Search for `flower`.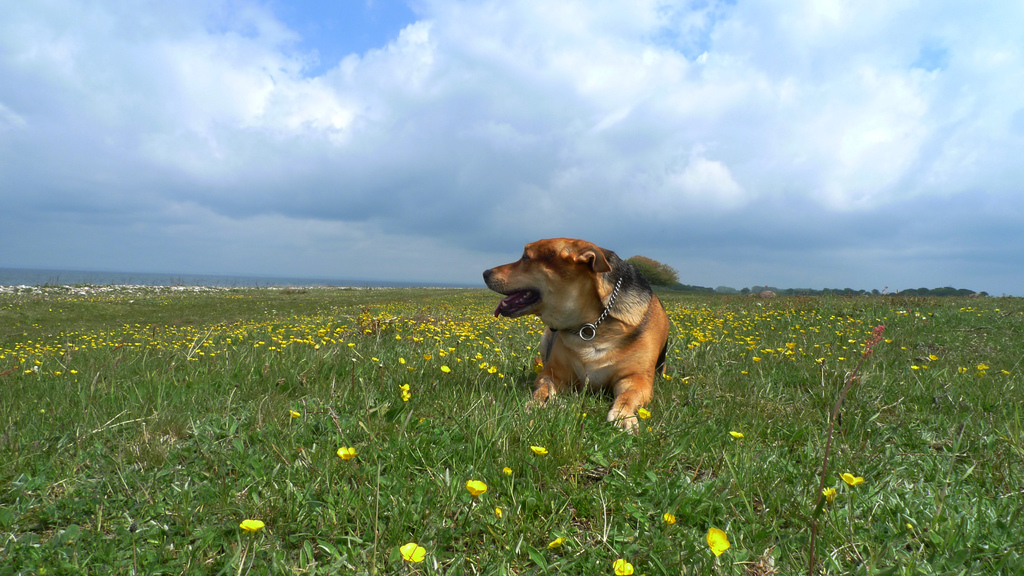
Found at <bbox>837, 473, 867, 488</bbox>.
